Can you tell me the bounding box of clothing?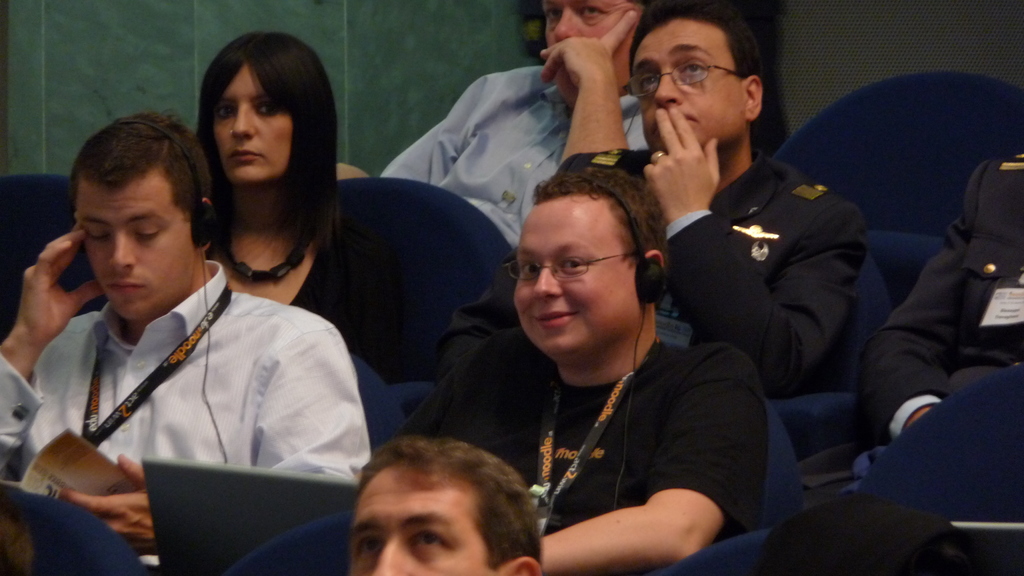
BBox(443, 137, 859, 377).
